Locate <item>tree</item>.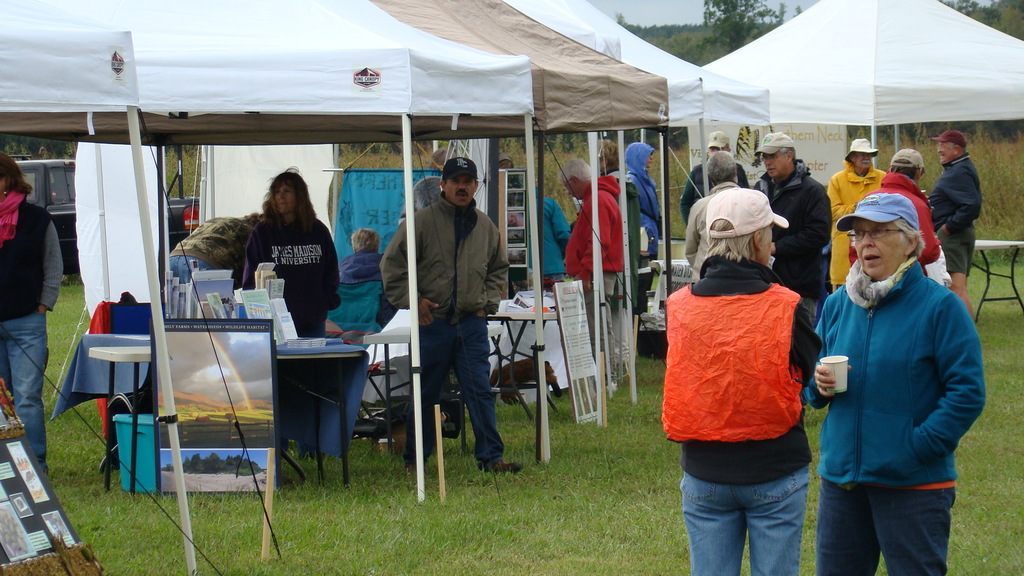
Bounding box: crop(691, 0, 787, 60).
